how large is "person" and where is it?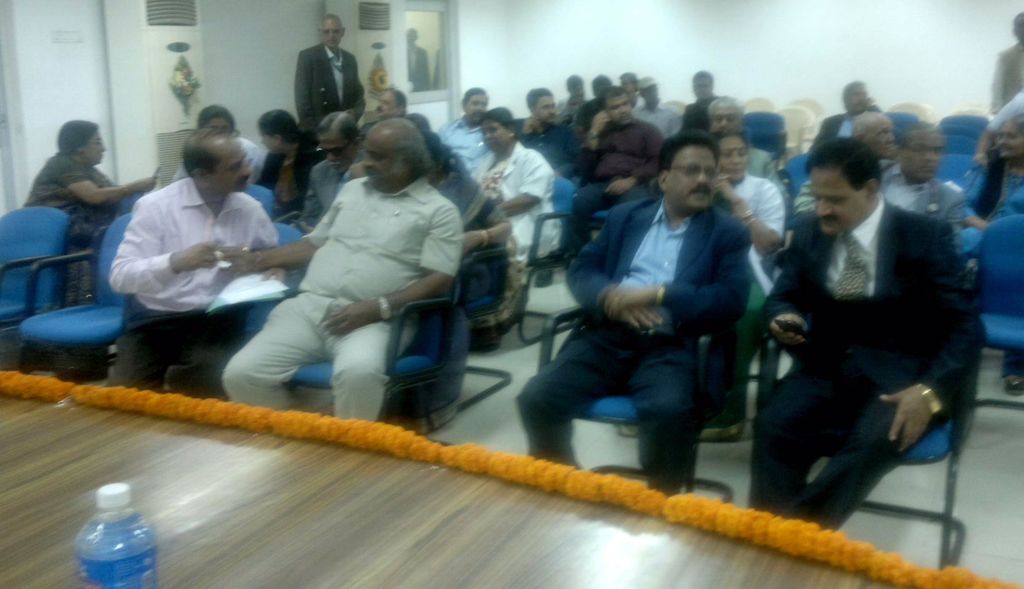
Bounding box: BBox(524, 134, 761, 494).
